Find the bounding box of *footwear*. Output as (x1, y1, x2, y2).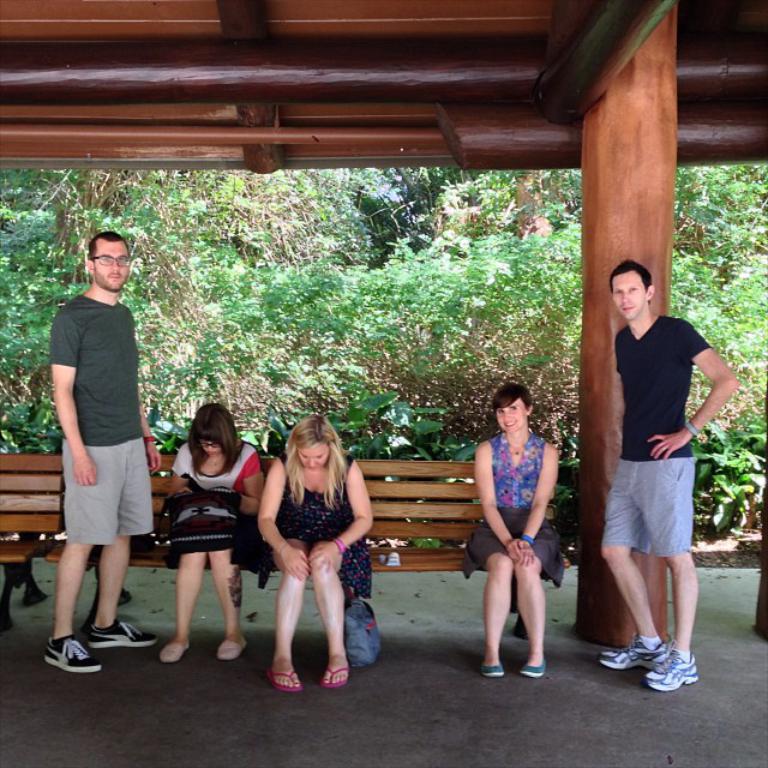
(160, 640, 197, 661).
